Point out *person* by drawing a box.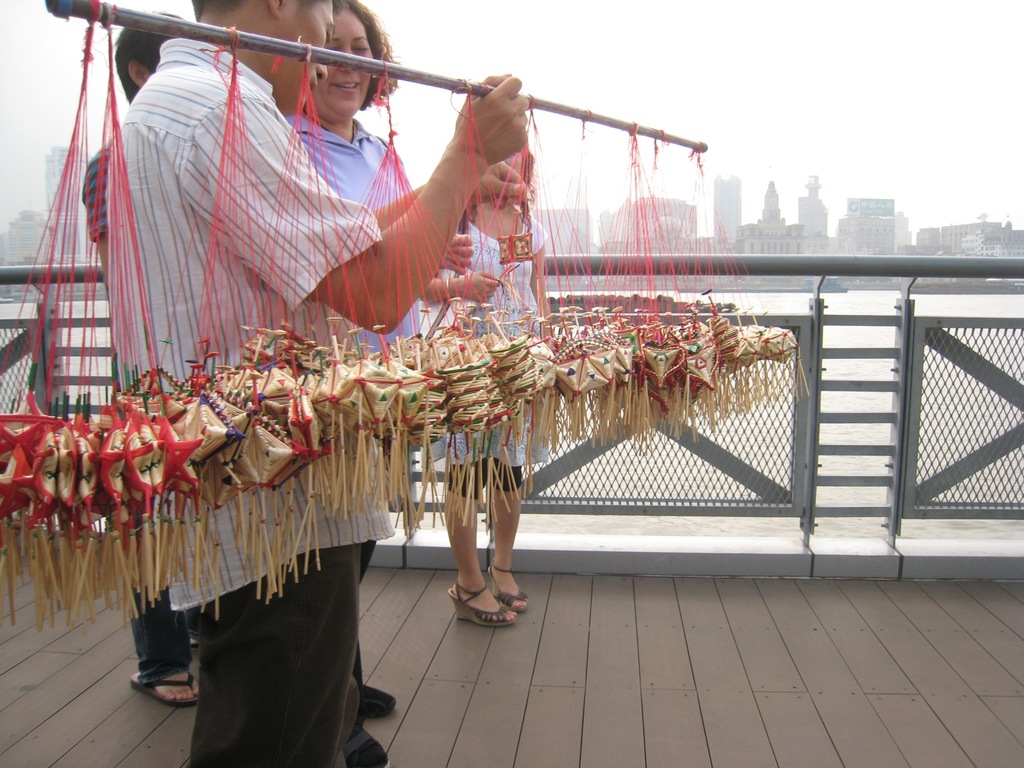
[x1=86, y1=11, x2=202, y2=705].
